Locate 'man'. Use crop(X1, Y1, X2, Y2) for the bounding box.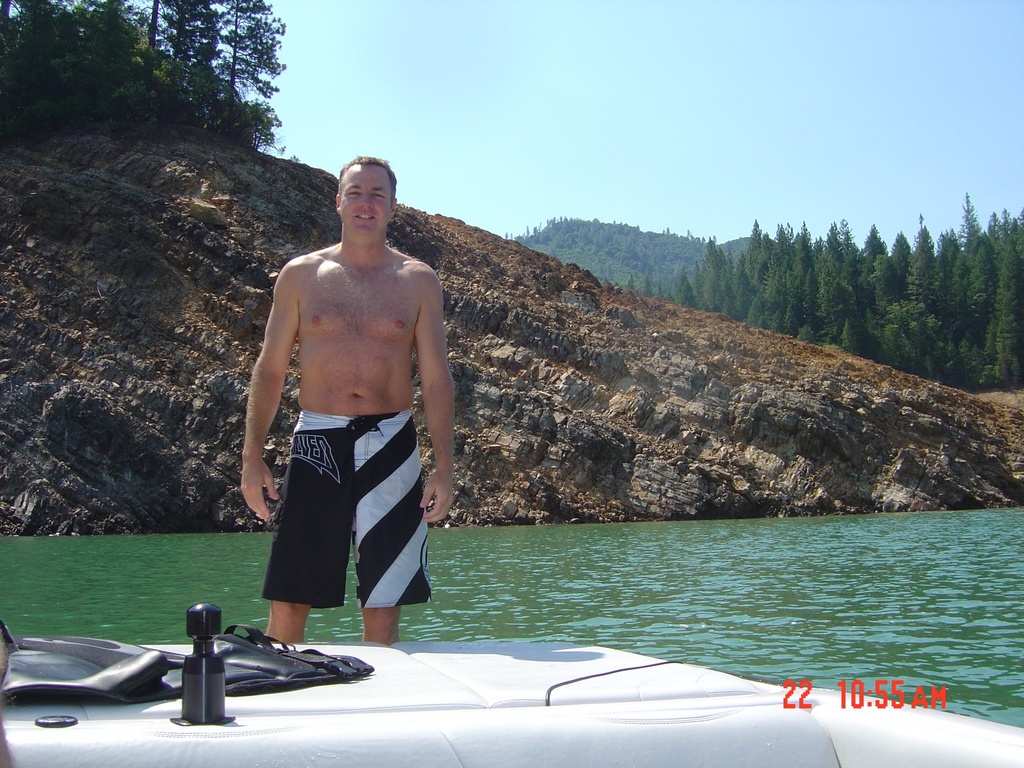
crop(237, 148, 458, 682).
